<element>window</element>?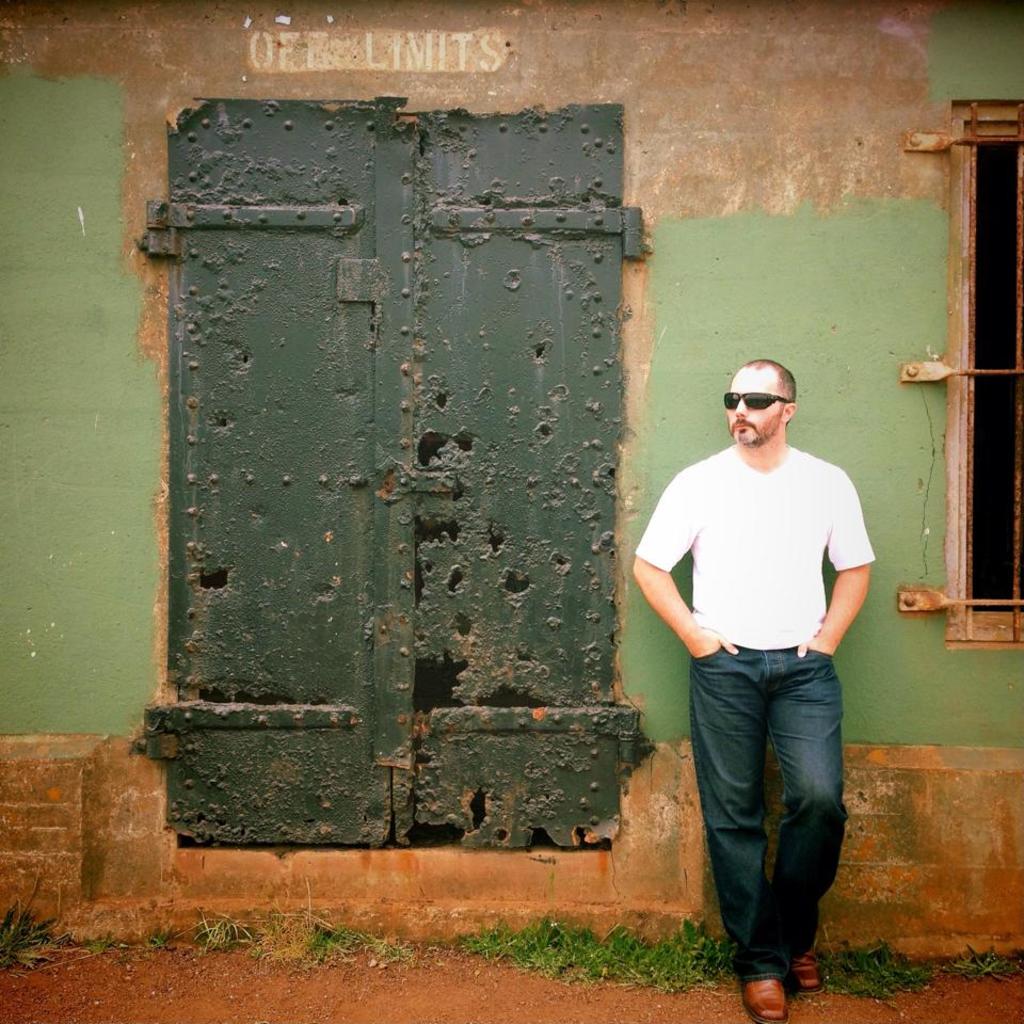
box(943, 98, 1023, 646)
